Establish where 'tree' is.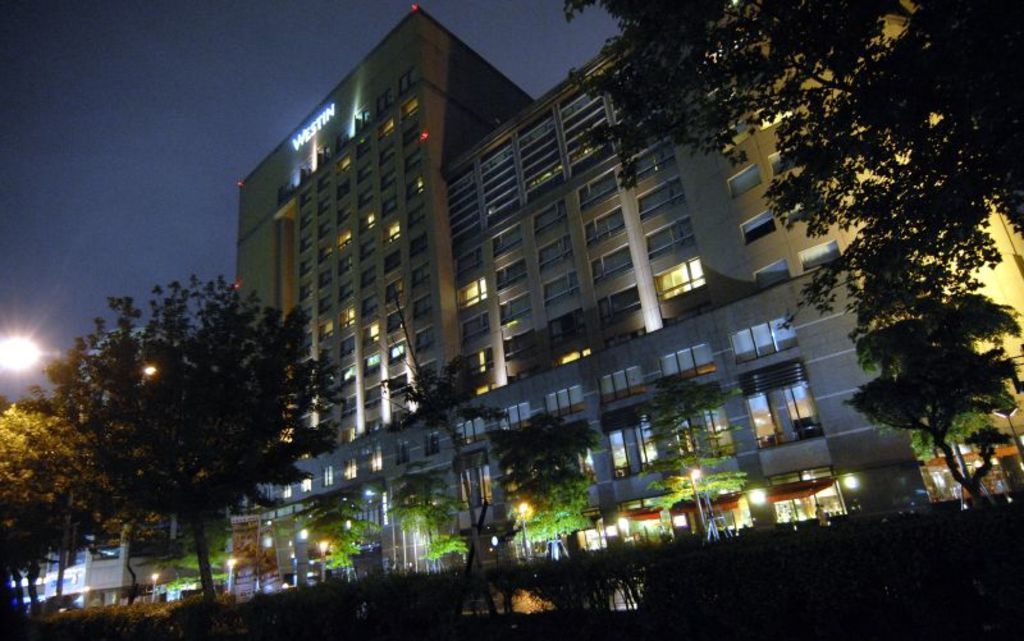
Established at [625, 379, 750, 546].
